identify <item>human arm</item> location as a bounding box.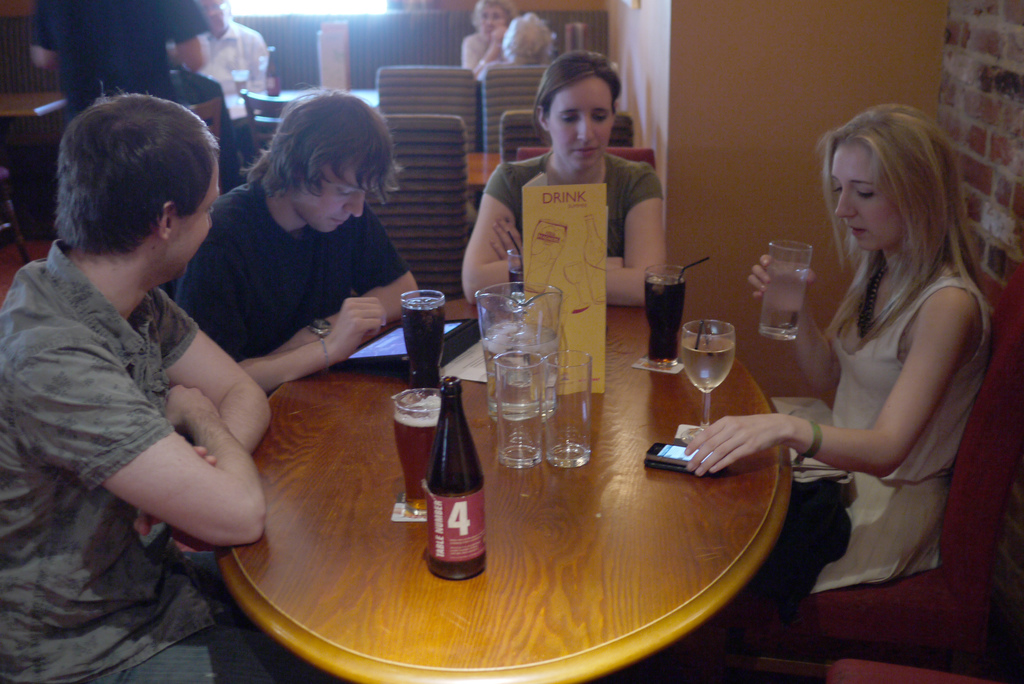
(454, 17, 512, 79).
